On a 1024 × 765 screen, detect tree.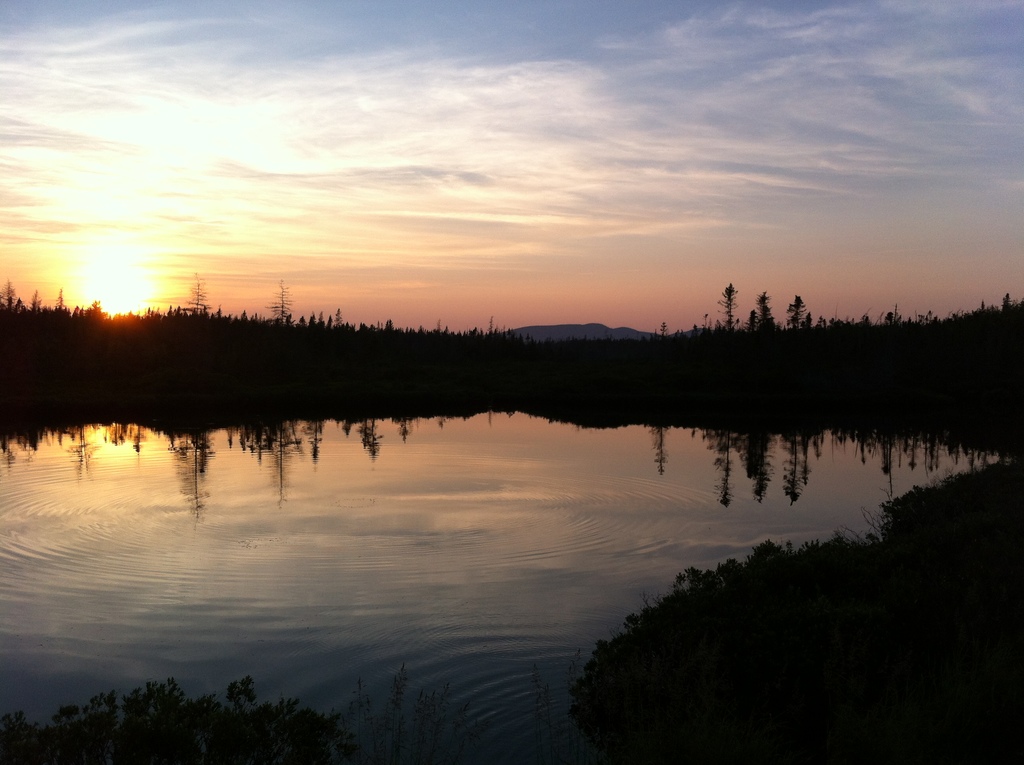
(x1=753, y1=290, x2=782, y2=334).
